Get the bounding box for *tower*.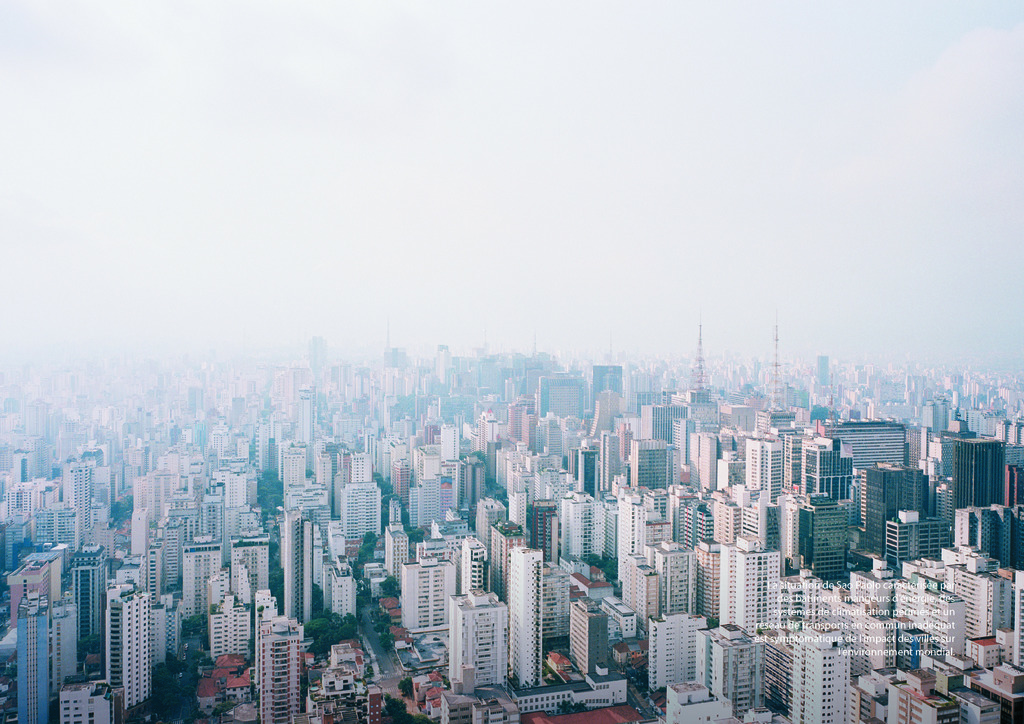
detection(323, 563, 355, 622).
